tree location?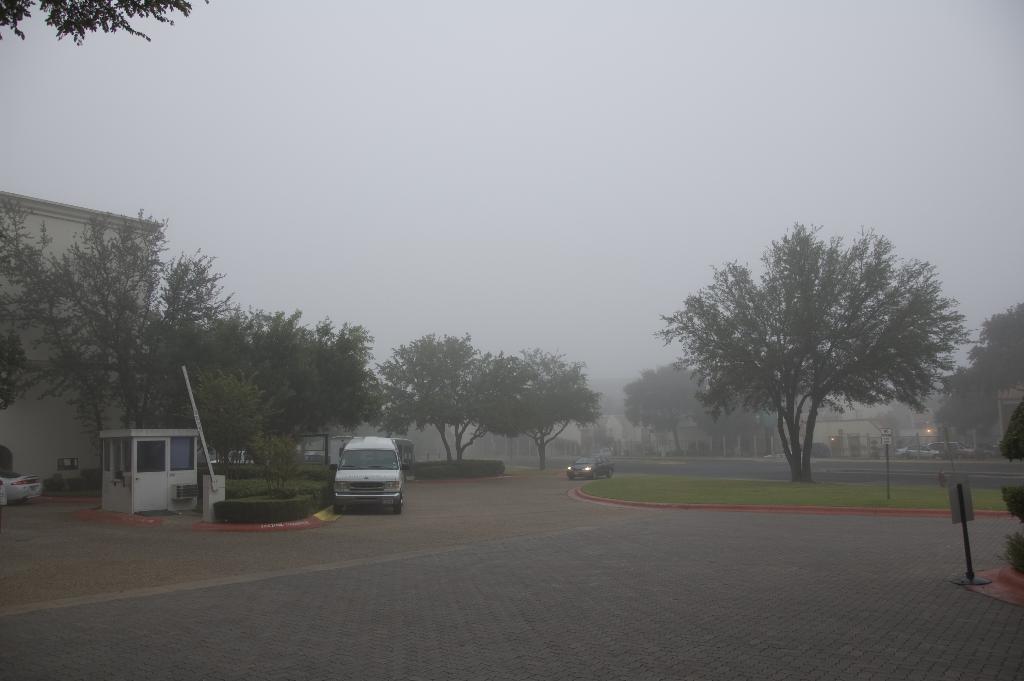
region(185, 300, 399, 455)
